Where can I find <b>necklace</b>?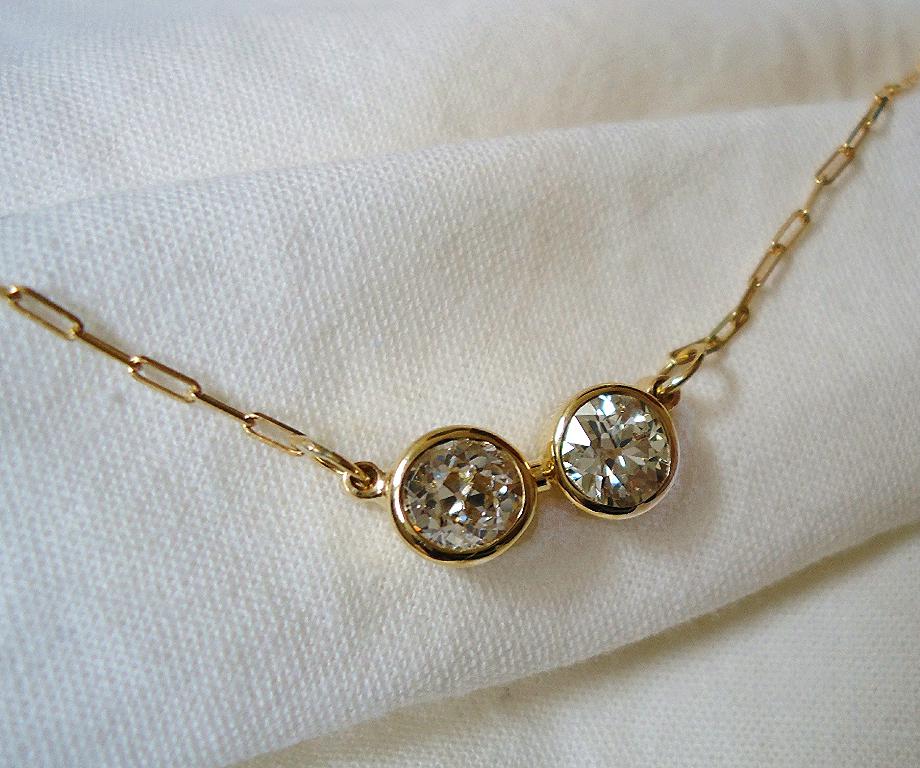
You can find it at <region>0, 70, 919, 569</region>.
